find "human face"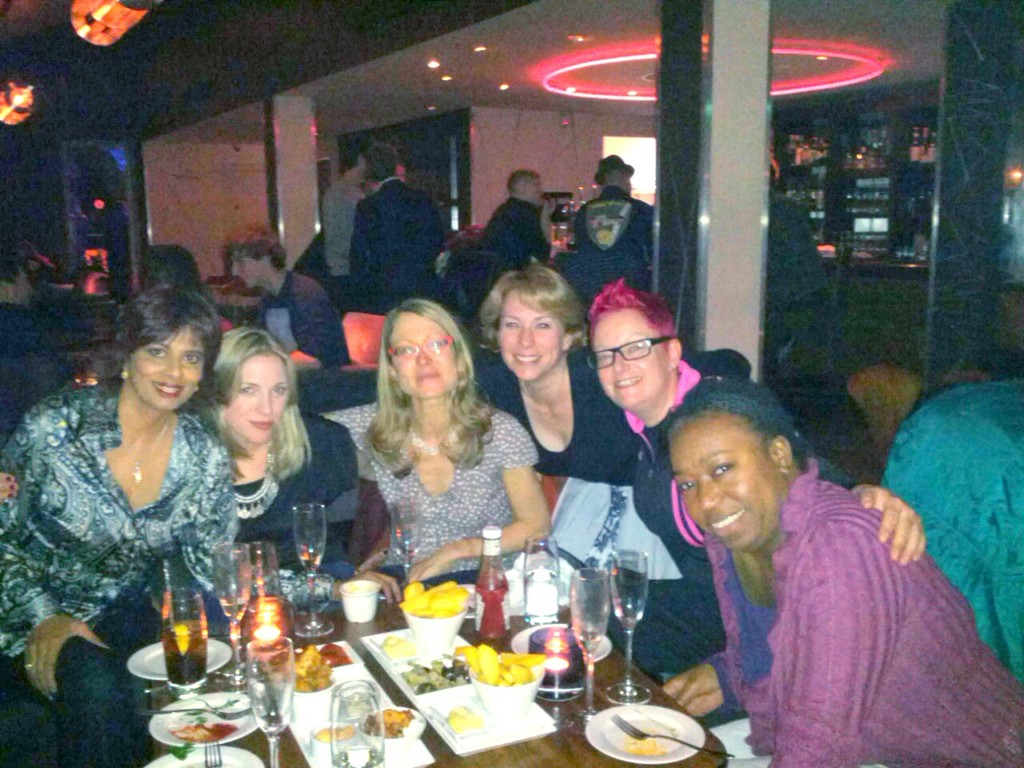
left=592, top=309, right=666, bottom=411
